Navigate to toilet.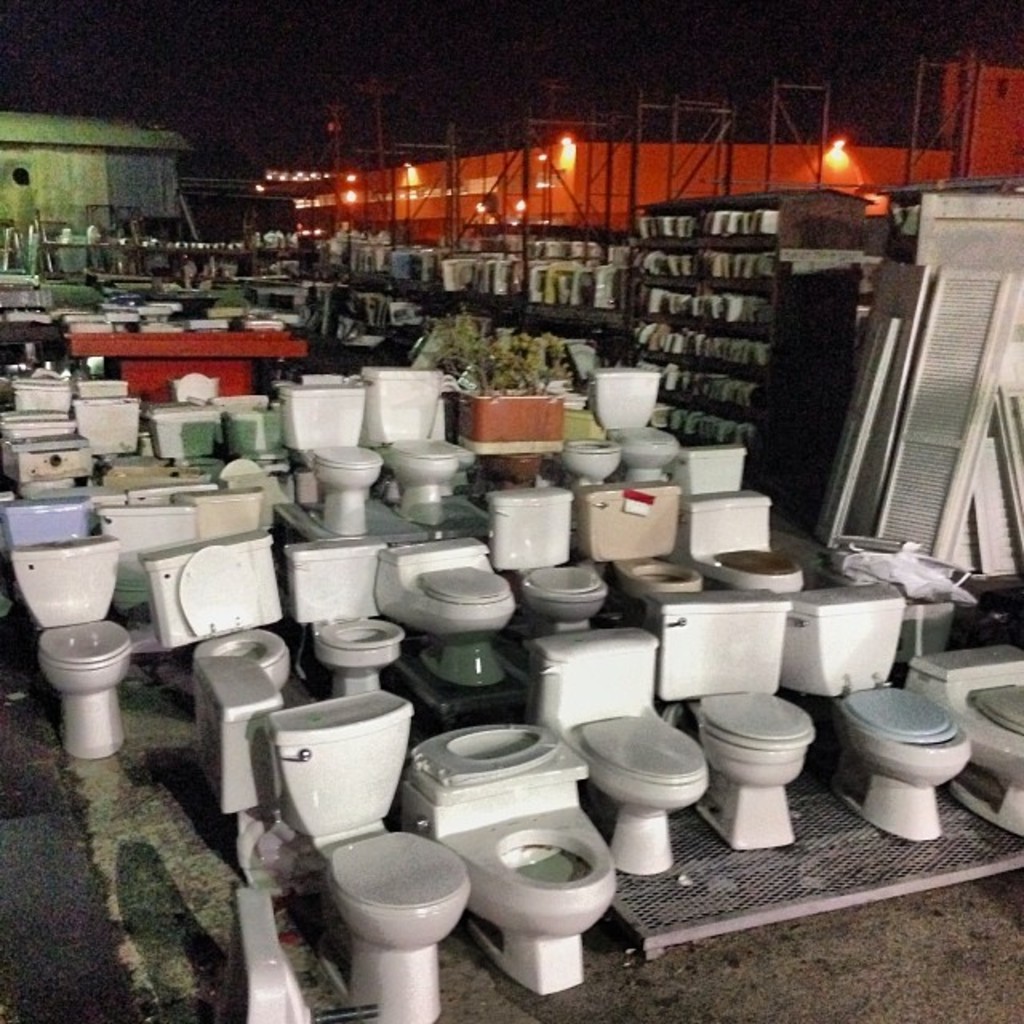
Navigation target: bbox(429, 790, 622, 992).
